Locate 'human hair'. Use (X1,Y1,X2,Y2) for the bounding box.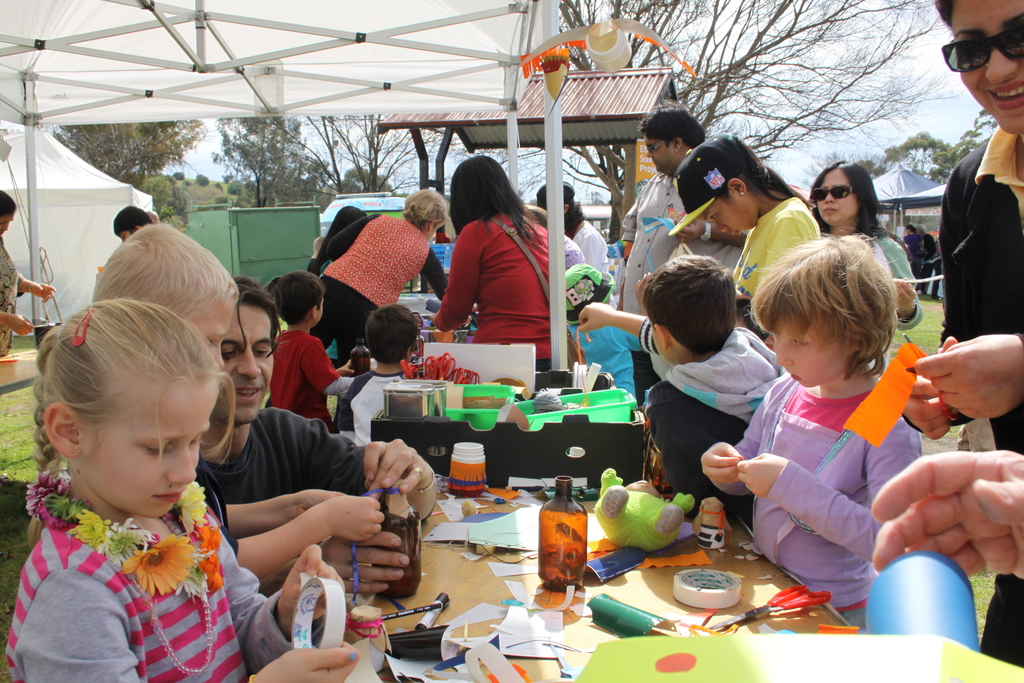
(637,99,705,146).
